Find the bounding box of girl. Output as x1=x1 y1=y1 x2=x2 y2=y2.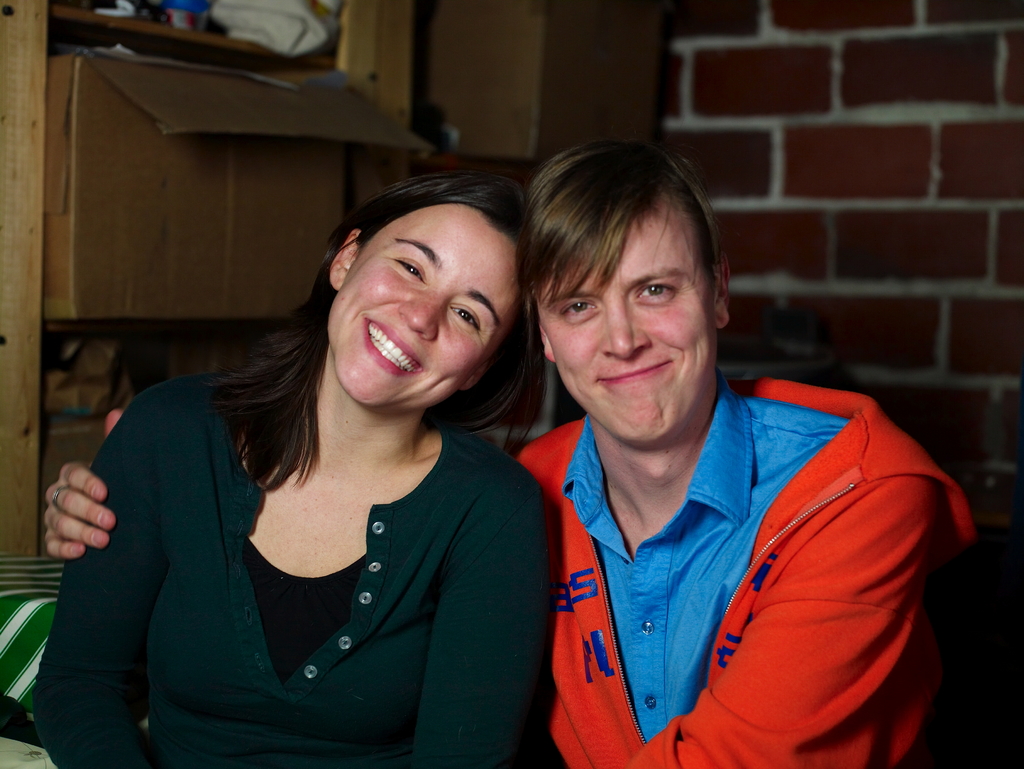
x1=31 y1=171 x2=554 y2=768.
